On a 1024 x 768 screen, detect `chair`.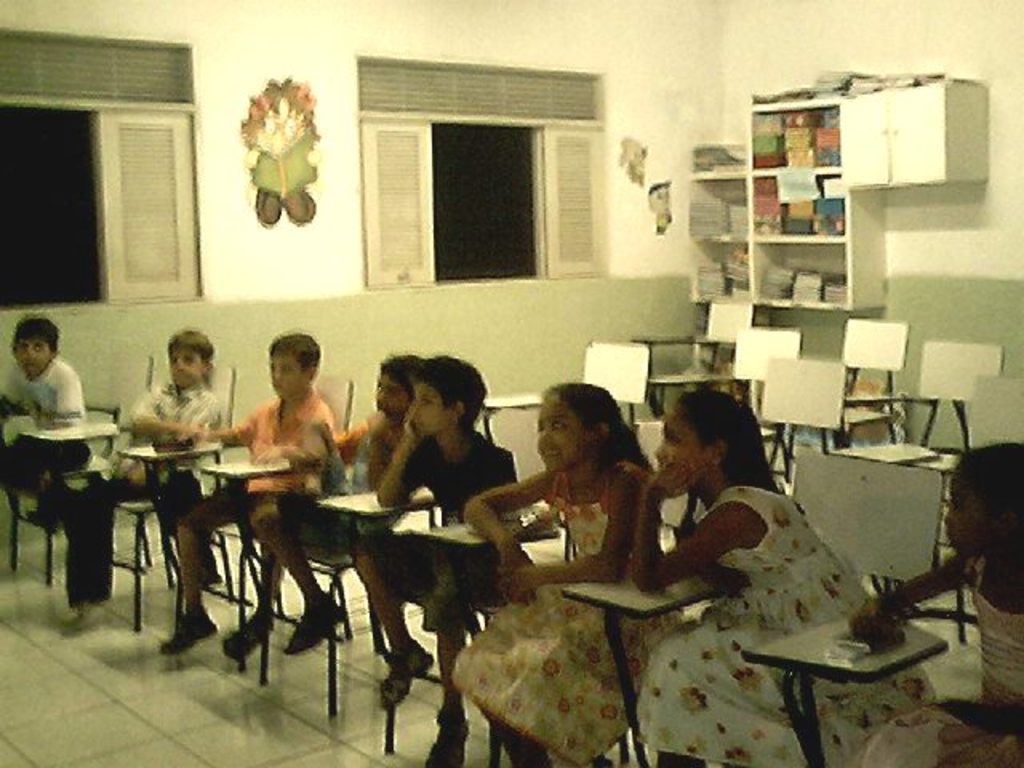
[200,368,378,690].
